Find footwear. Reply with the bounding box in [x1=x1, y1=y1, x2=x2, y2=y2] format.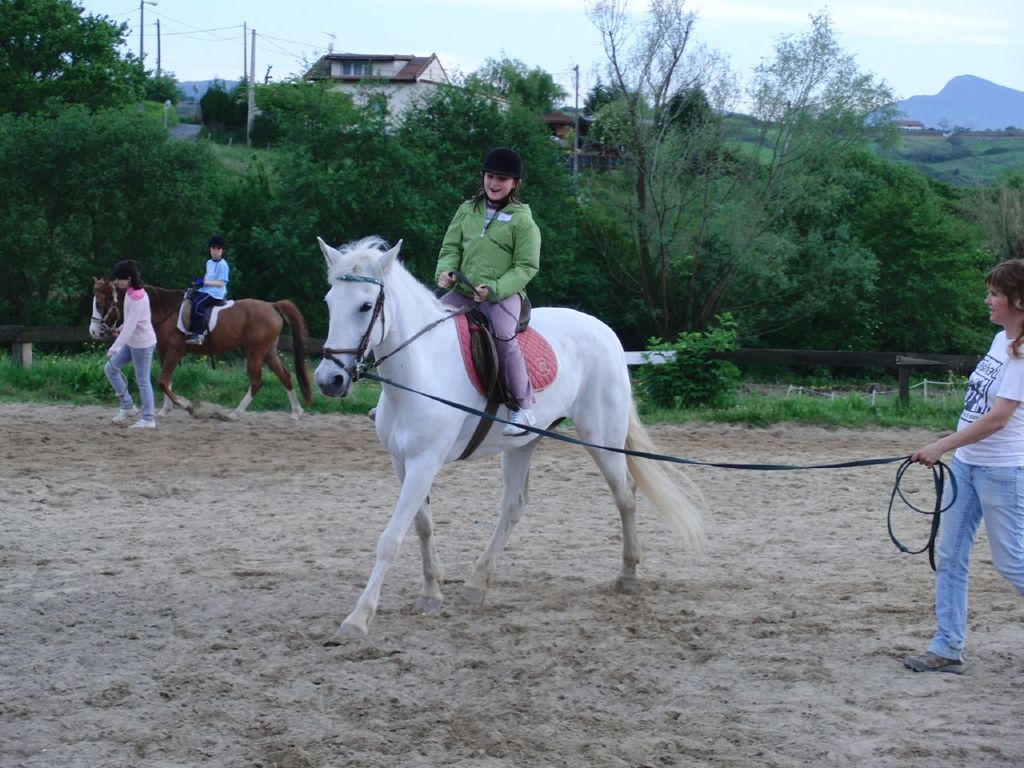
[x1=505, y1=404, x2=537, y2=436].
